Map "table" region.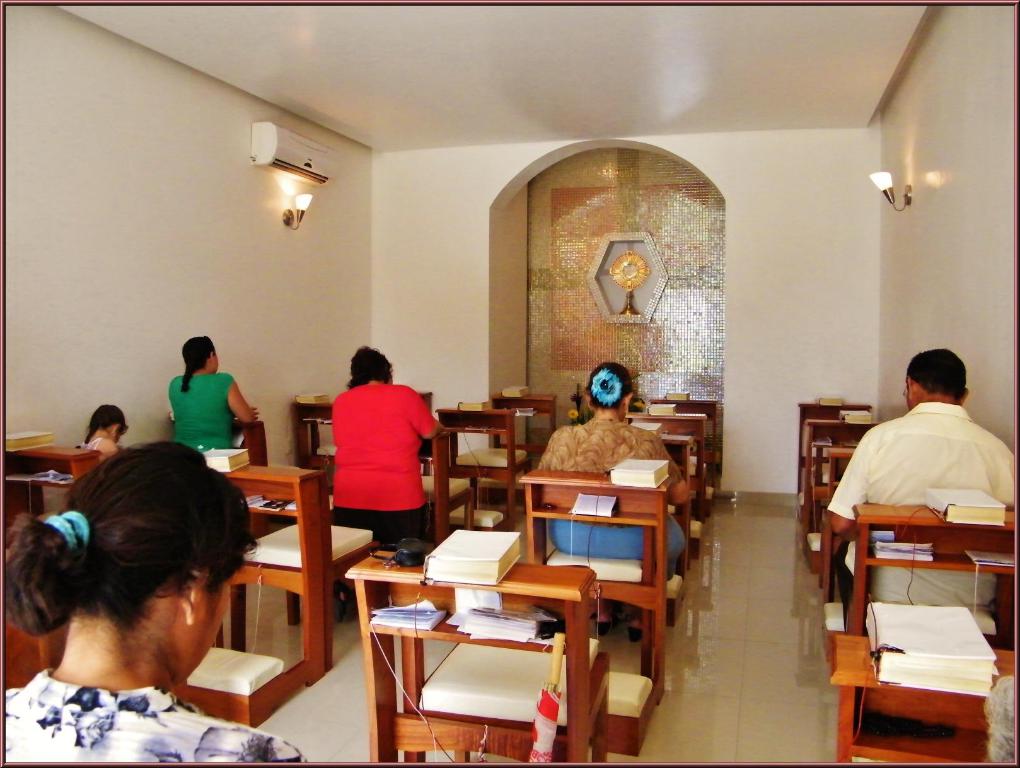
Mapped to [x1=849, y1=500, x2=1019, y2=628].
